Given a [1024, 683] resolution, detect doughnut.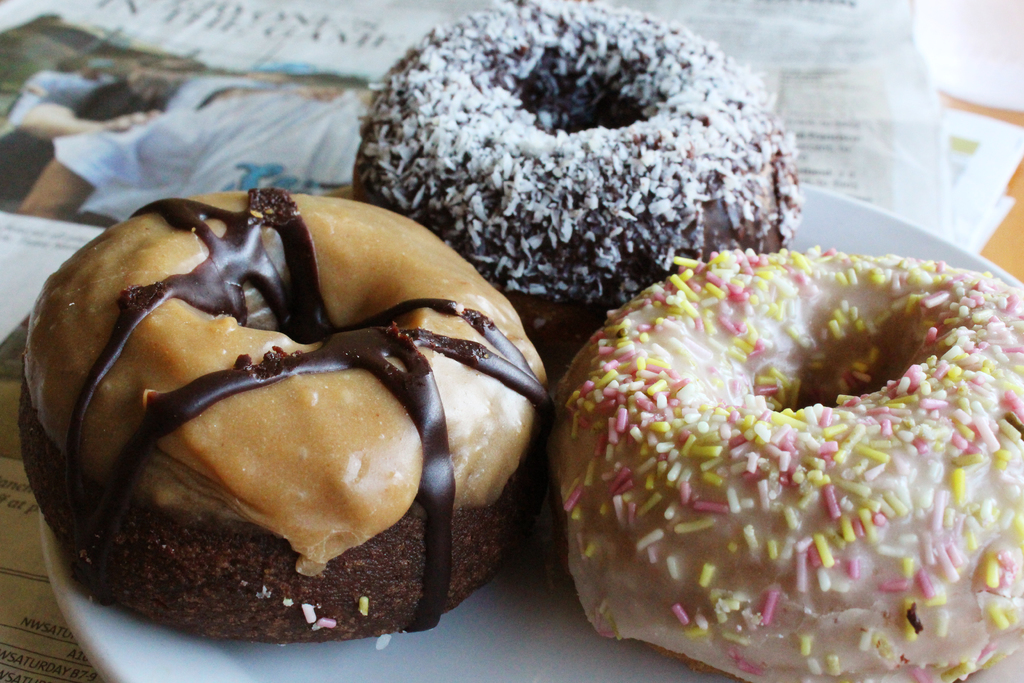
13:189:543:636.
